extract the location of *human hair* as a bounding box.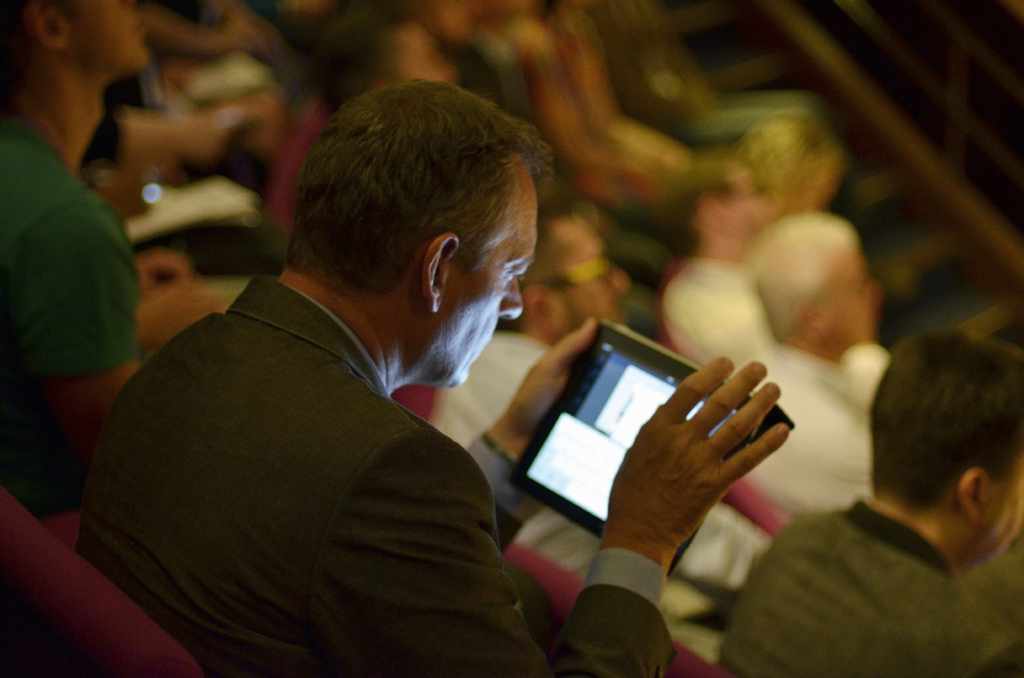
731:109:844:213.
